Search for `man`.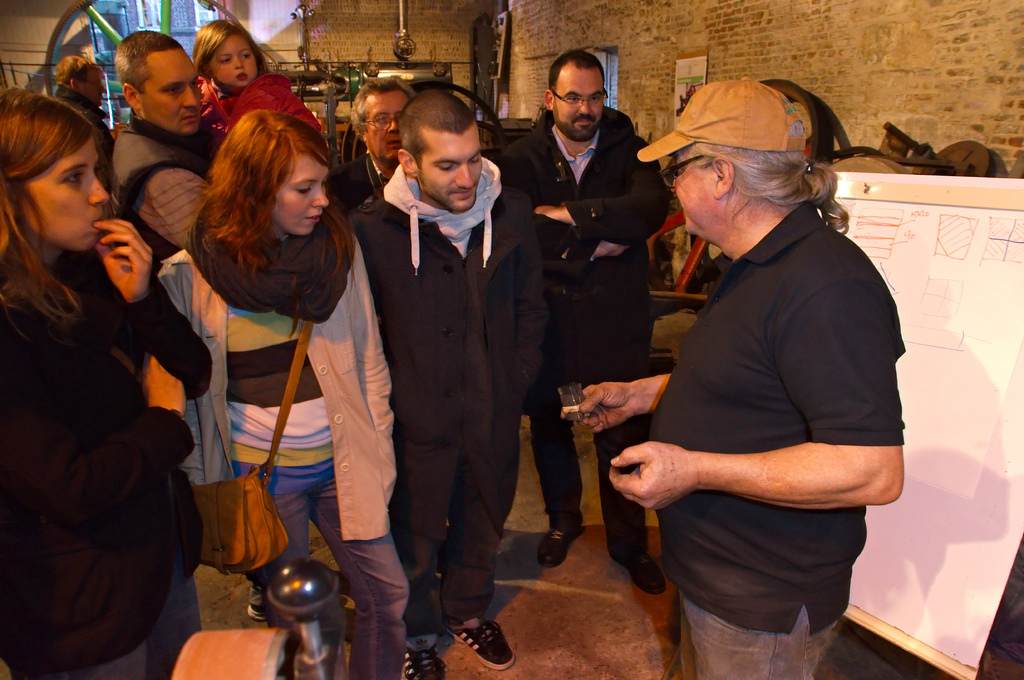
Found at <bbox>56, 51, 117, 150</bbox>.
